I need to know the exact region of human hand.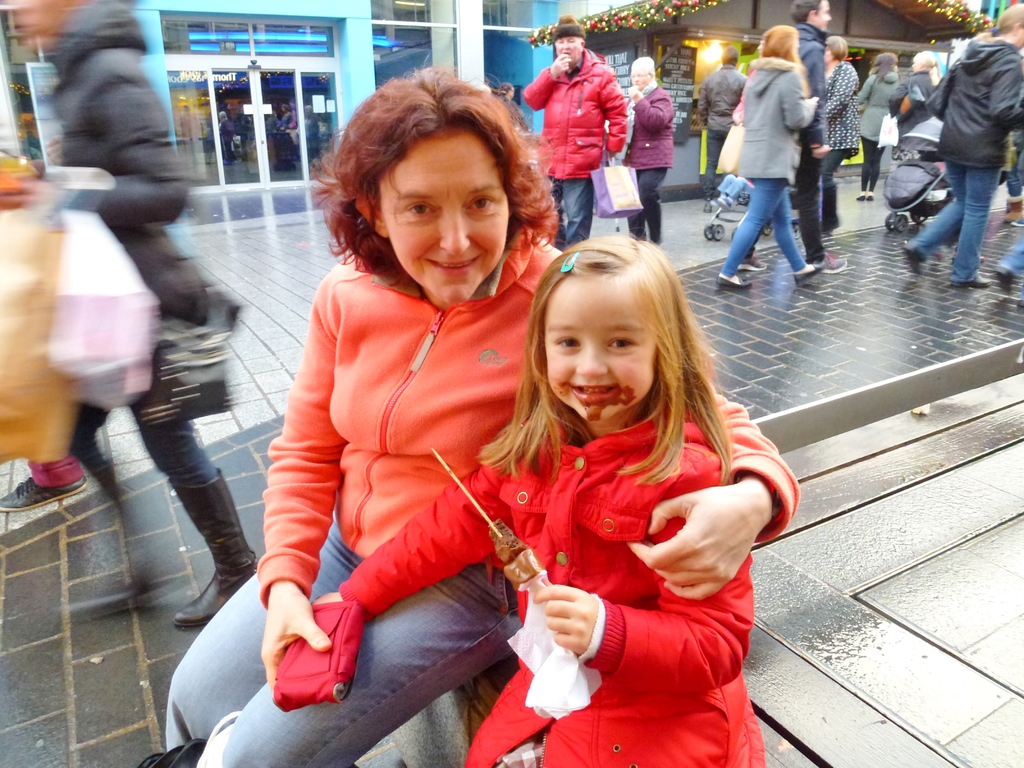
Region: locate(550, 52, 570, 73).
